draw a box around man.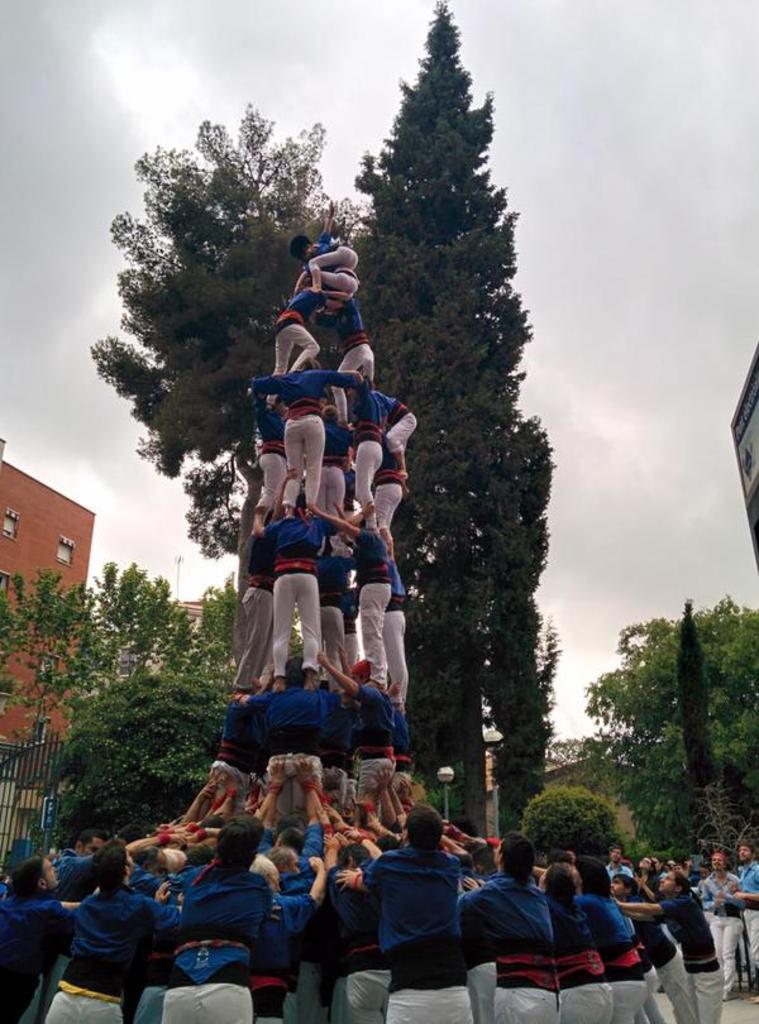
(left=330, top=808, right=478, bottom=1023).
